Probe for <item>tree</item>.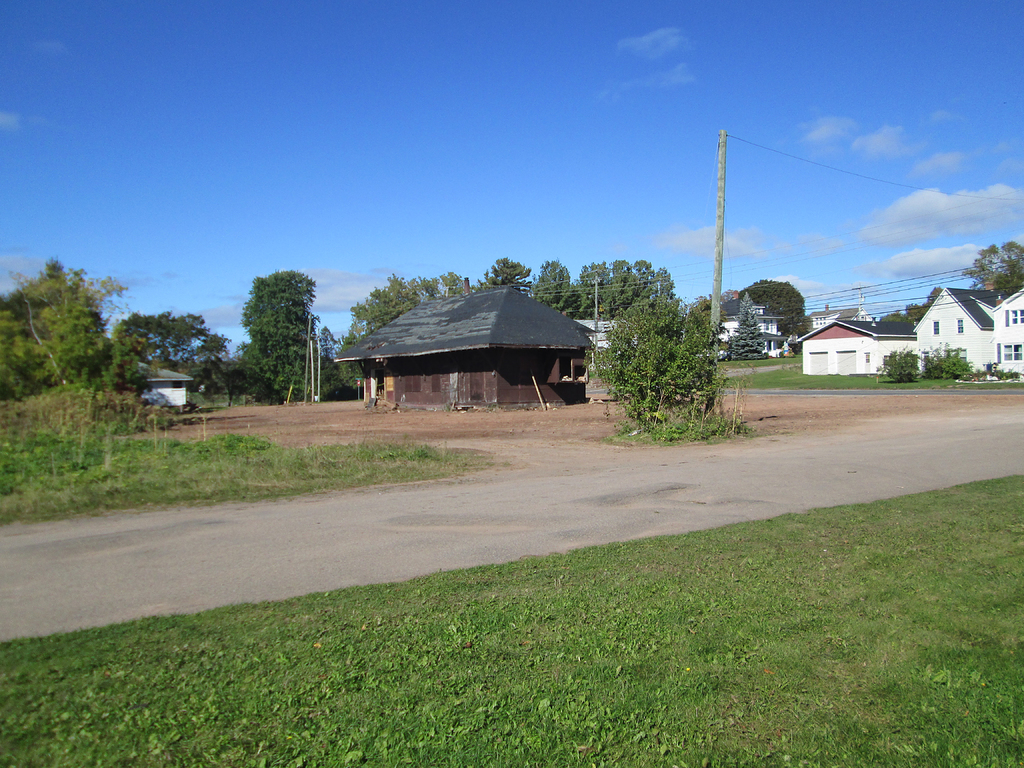
Probe result: box=[963, 241, 1023, 298].
